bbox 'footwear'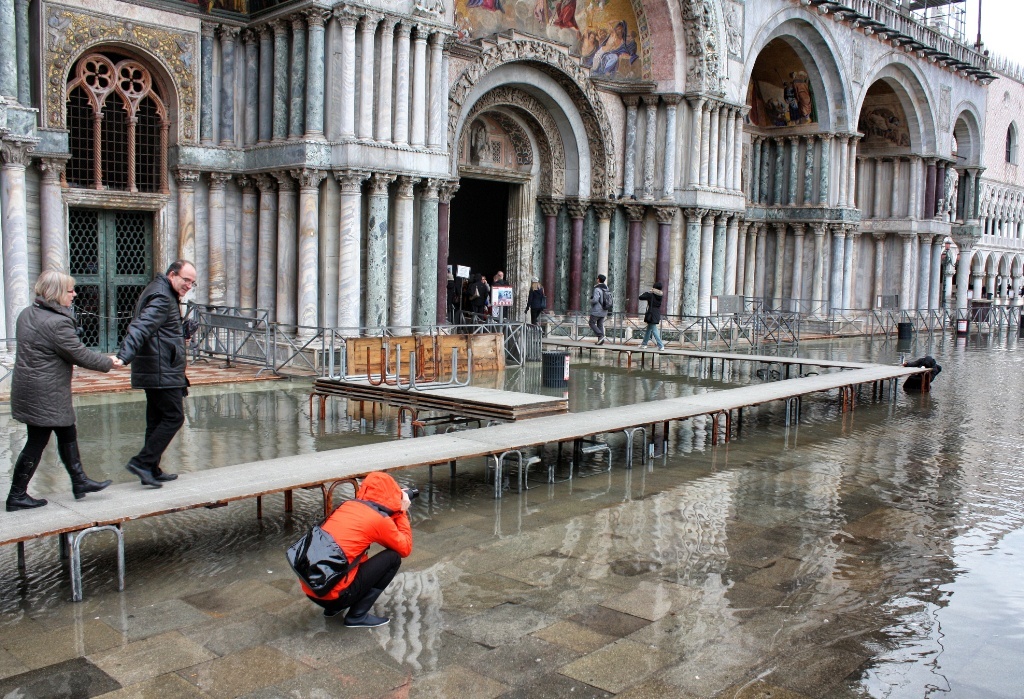
[657,344,668,355]
